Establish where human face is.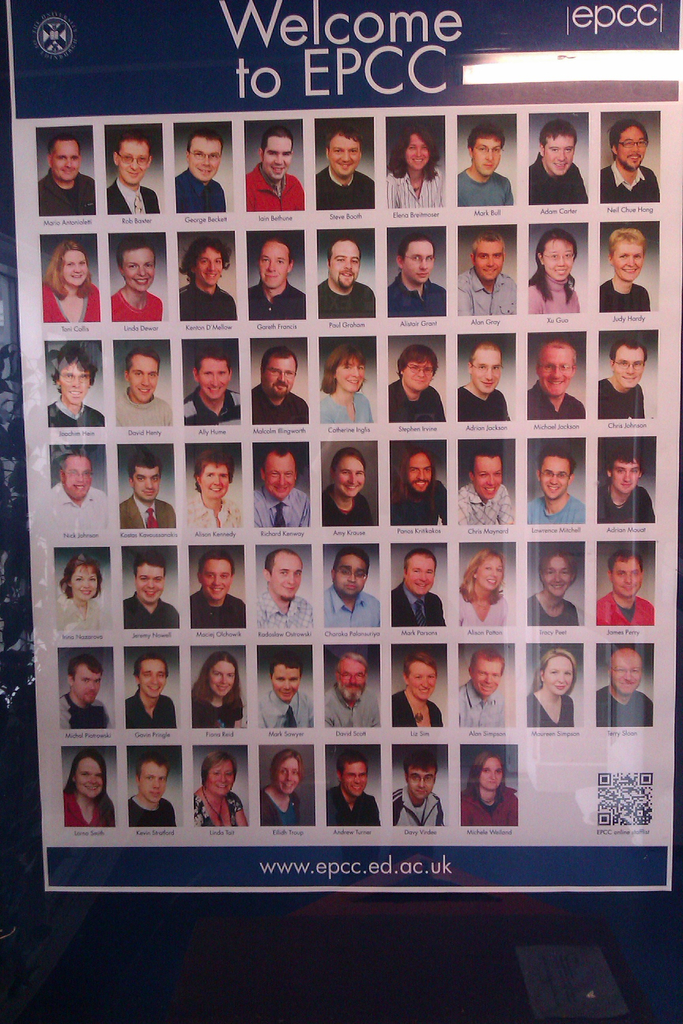
Established at [121,246,161,297].
